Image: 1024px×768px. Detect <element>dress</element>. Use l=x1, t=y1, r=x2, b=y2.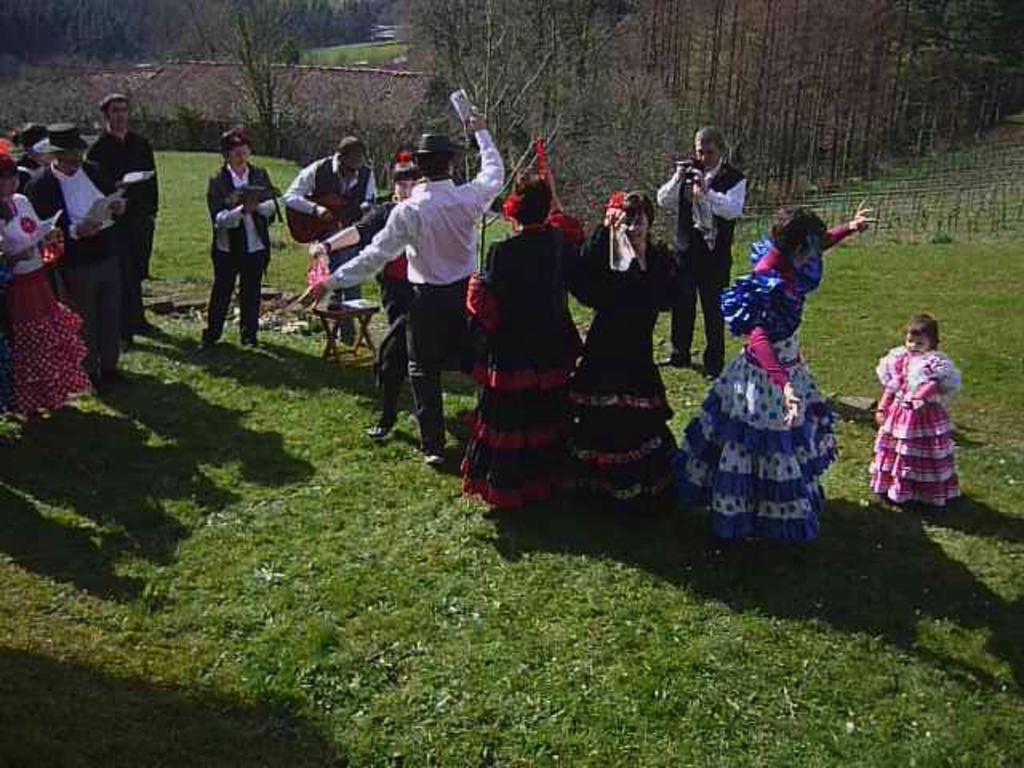
l=862, t=342, r=960, b=510.
